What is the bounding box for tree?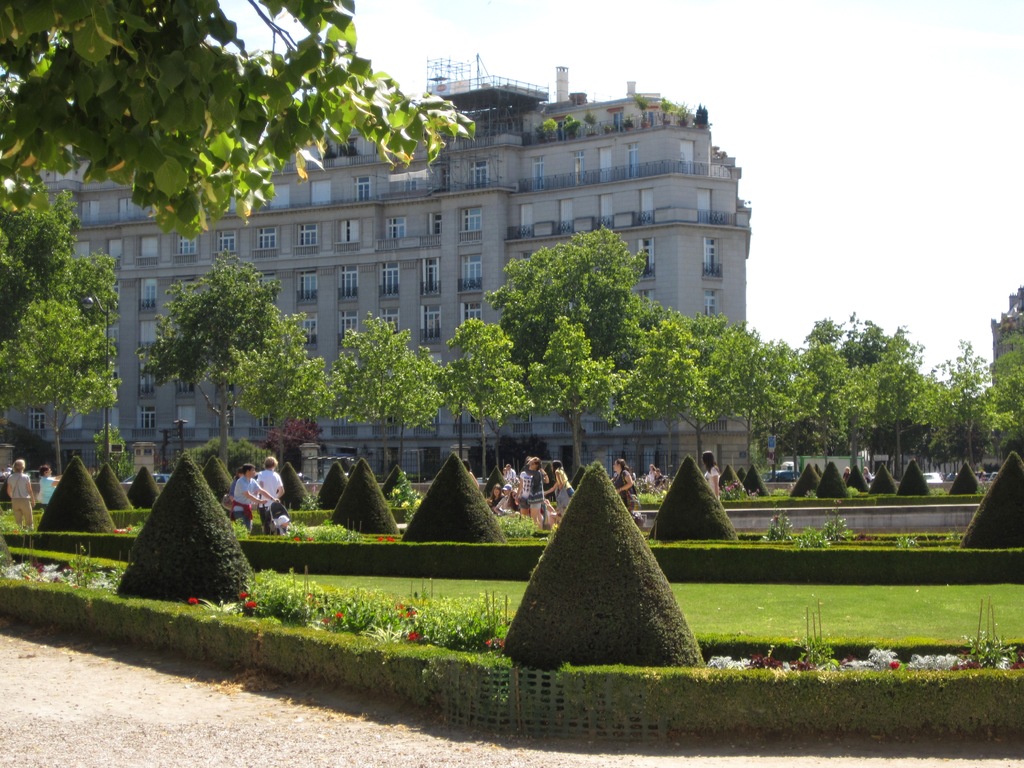
detection(0, 0, 479, 243).
